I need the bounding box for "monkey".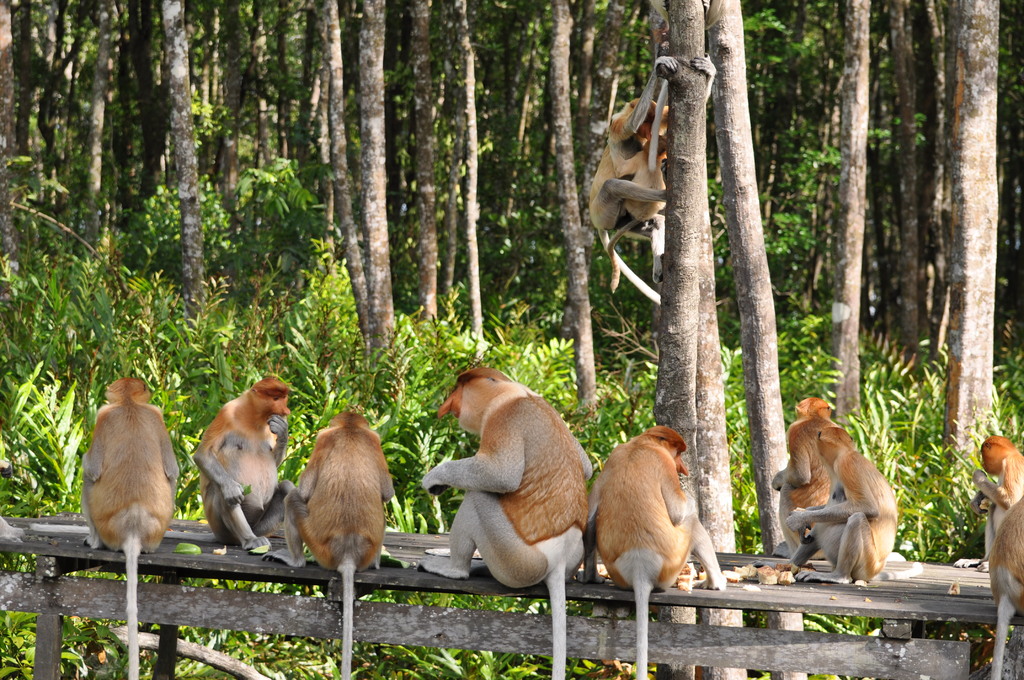
Here it is: [984, 490, 1023, 679].
